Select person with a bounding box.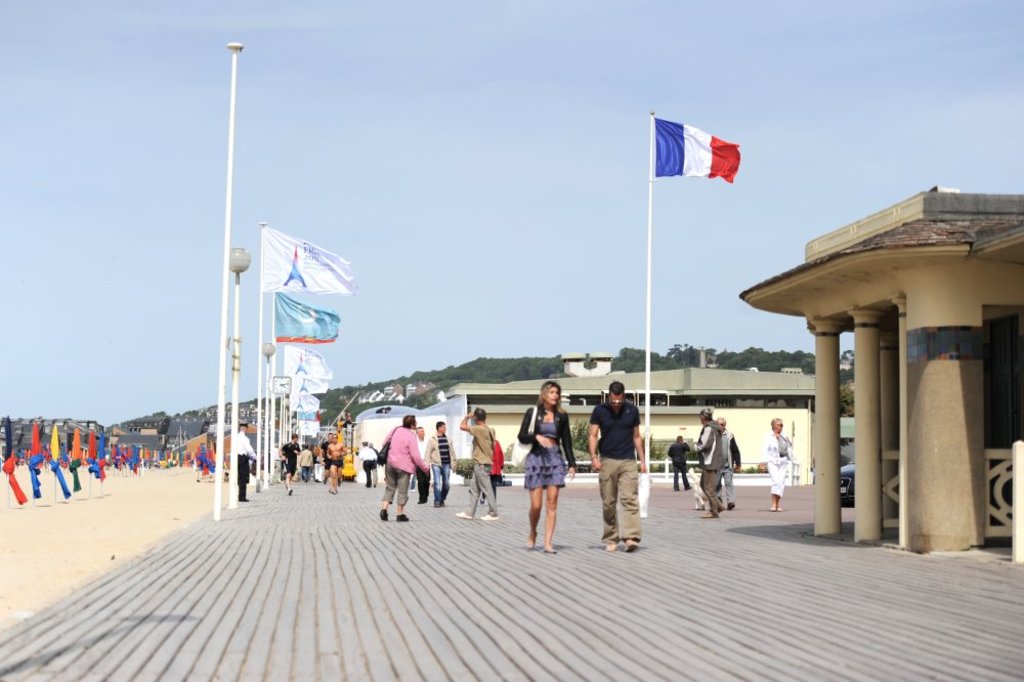
{"x1": 237, "y1": 420, "x2": 259, "y2": 502}.
